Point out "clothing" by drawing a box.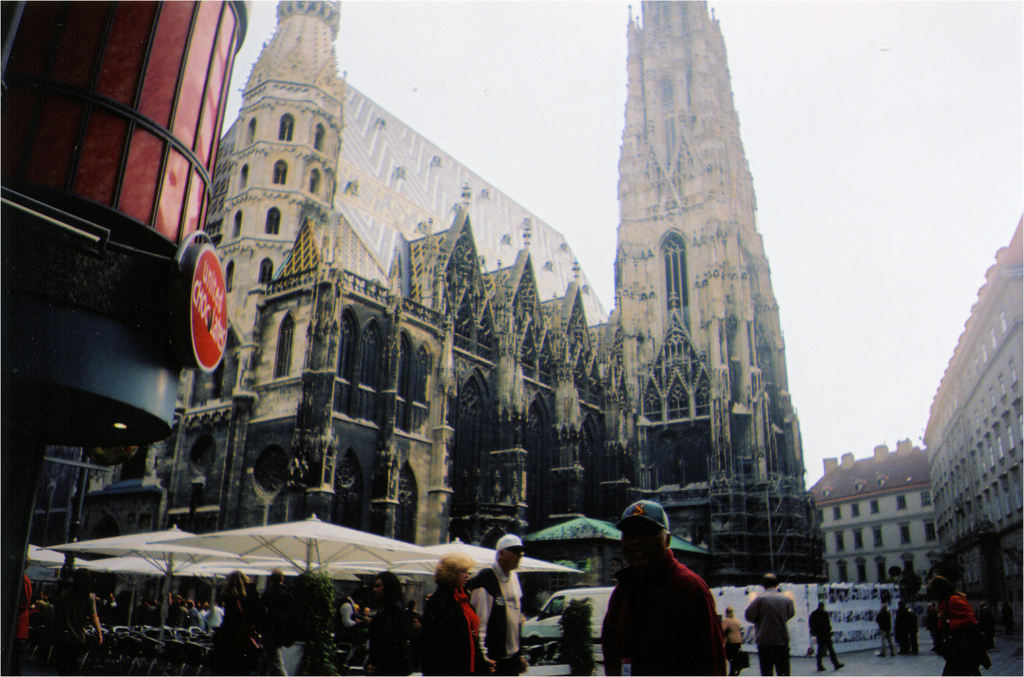
detection(746, 588, 798, 676).
